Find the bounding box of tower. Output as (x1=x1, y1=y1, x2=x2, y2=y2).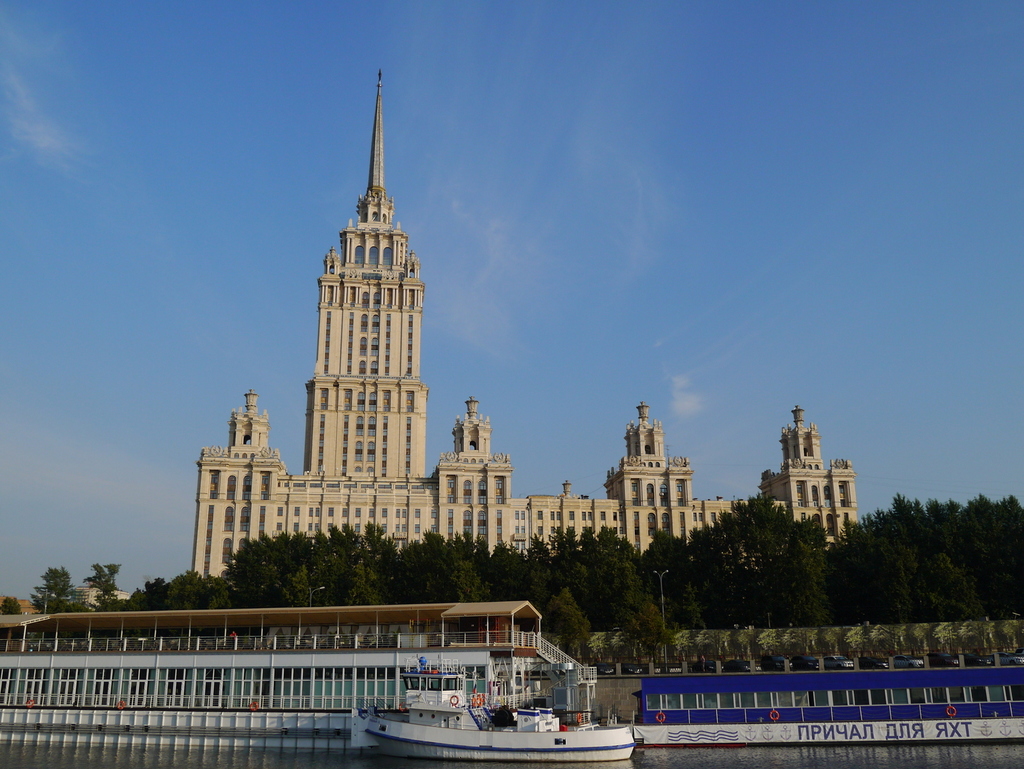
(x1=179, y1=386, x2=288, y2=581).
